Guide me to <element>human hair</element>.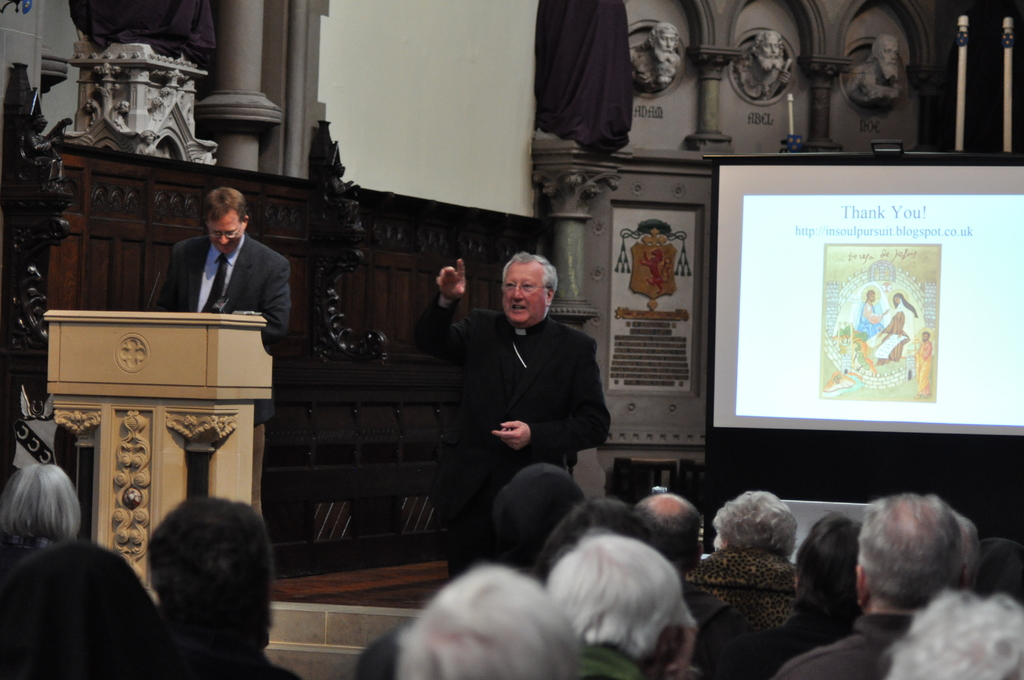
Guidance: 711,483,803,555.
